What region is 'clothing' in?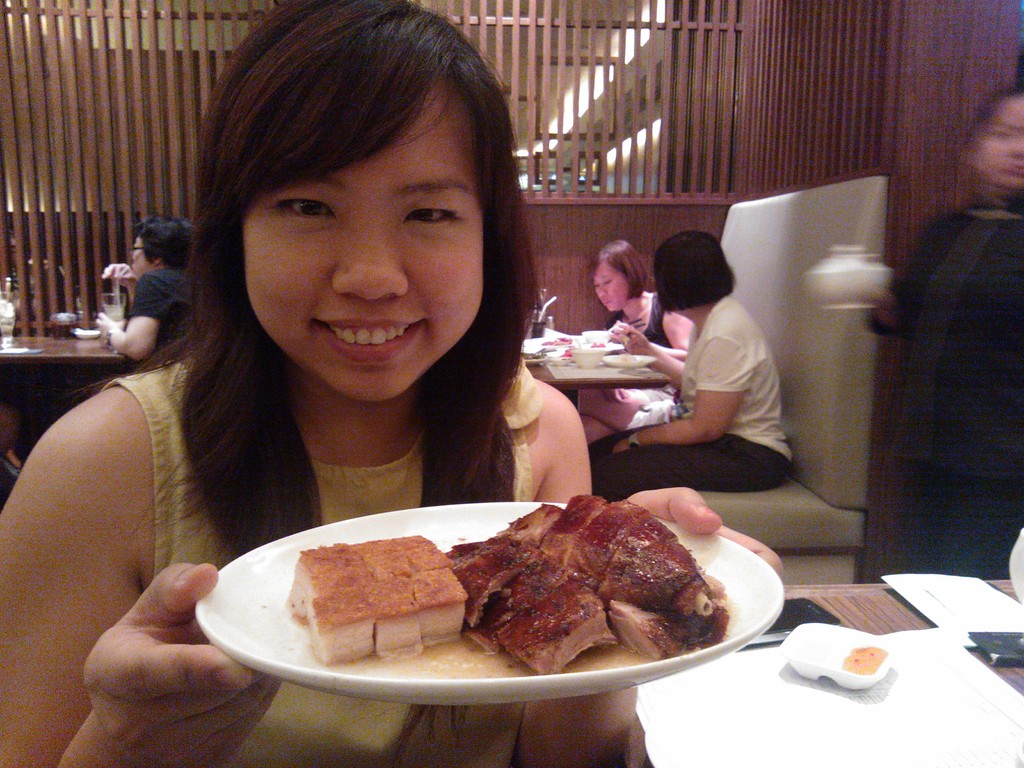
(x1=608, y1=288, x2=673, y2=407).
